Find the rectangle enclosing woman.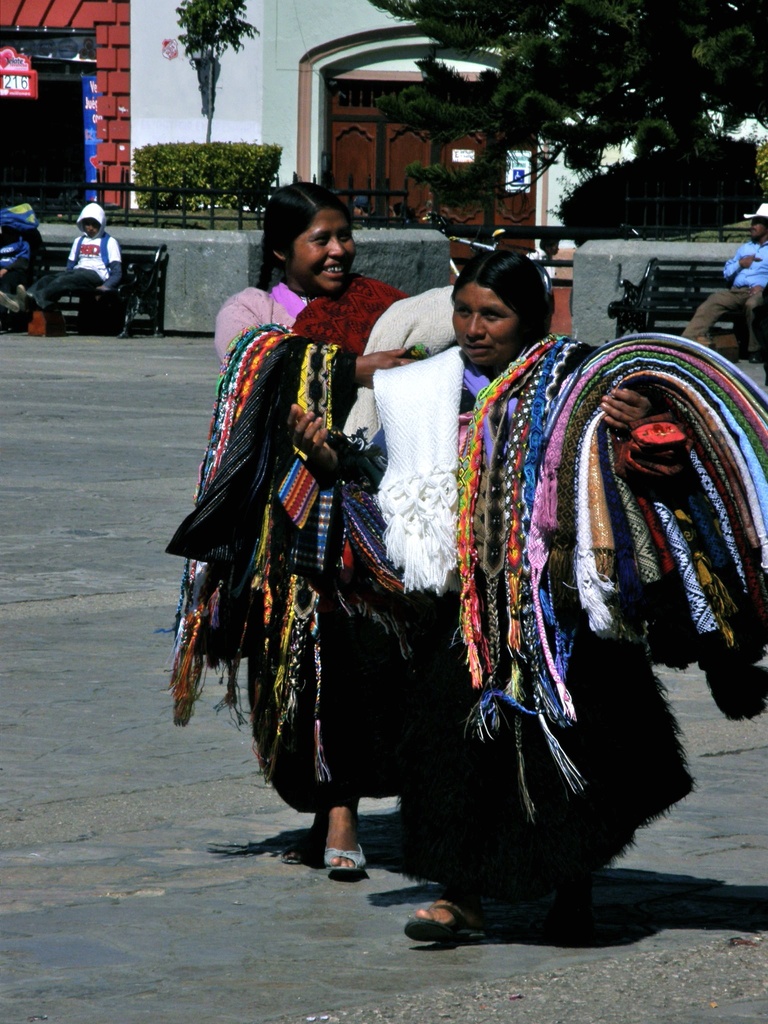
bbox=[203, 178, 430, 867].
